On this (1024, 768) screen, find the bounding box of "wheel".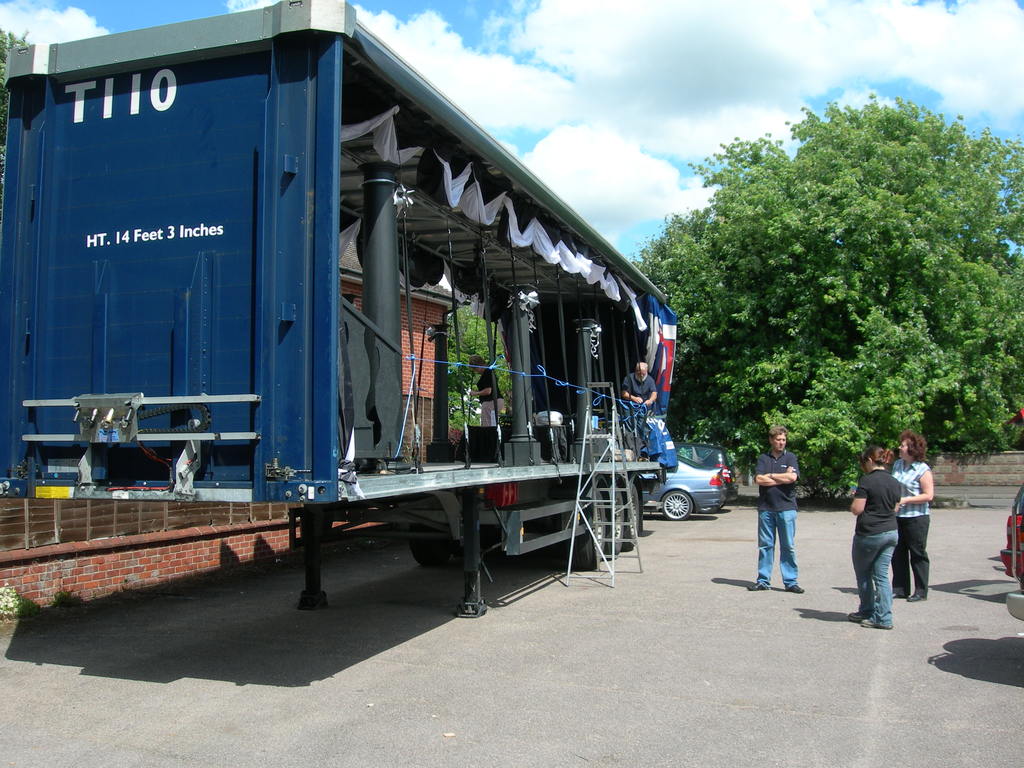
Bounding box: x1=408, y1=518, x2=451, y2=563.
